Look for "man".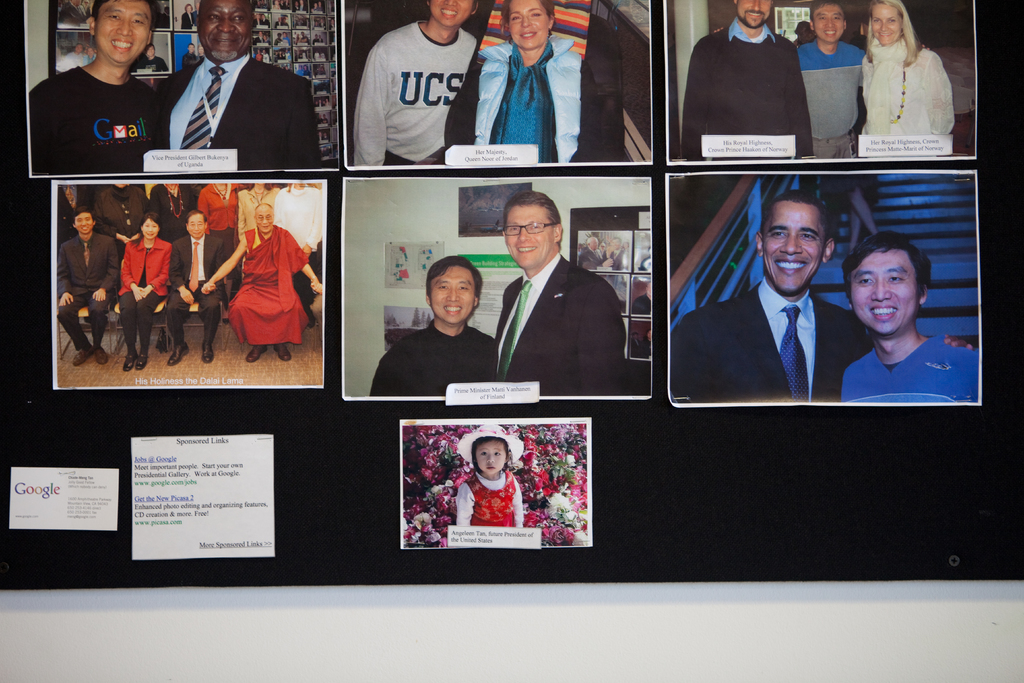
Found: 681, 0, 812, 152.
